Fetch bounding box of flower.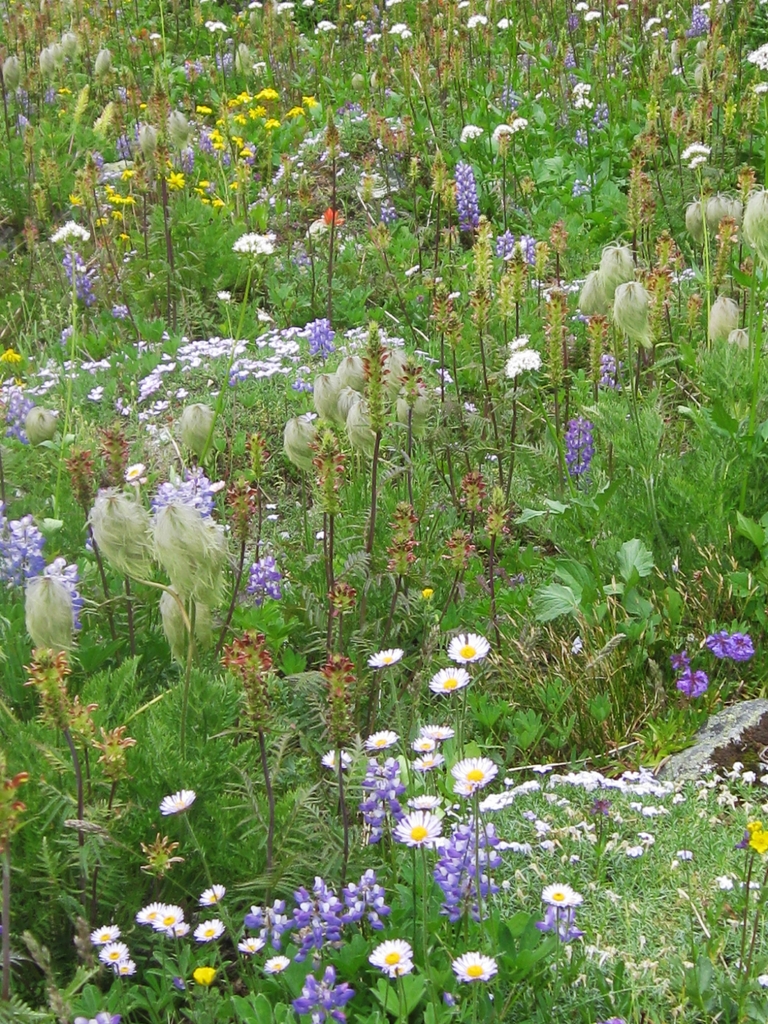
Bbox: rect(159, 786, 198, 810).
